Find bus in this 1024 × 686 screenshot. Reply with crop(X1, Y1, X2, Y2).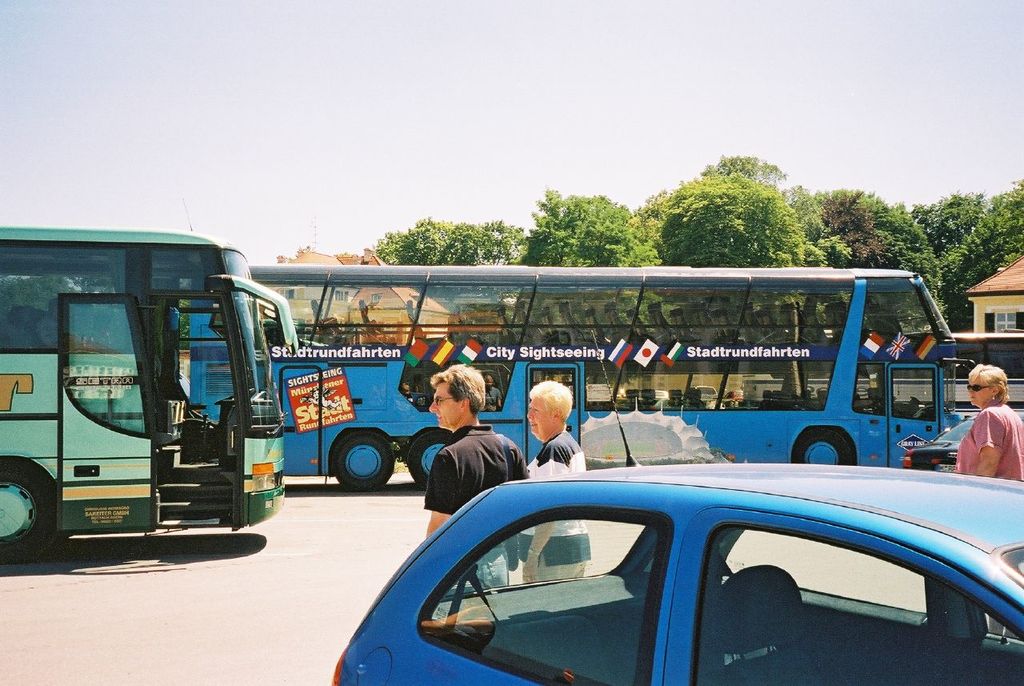
crop(186, 259, 962, 495).
